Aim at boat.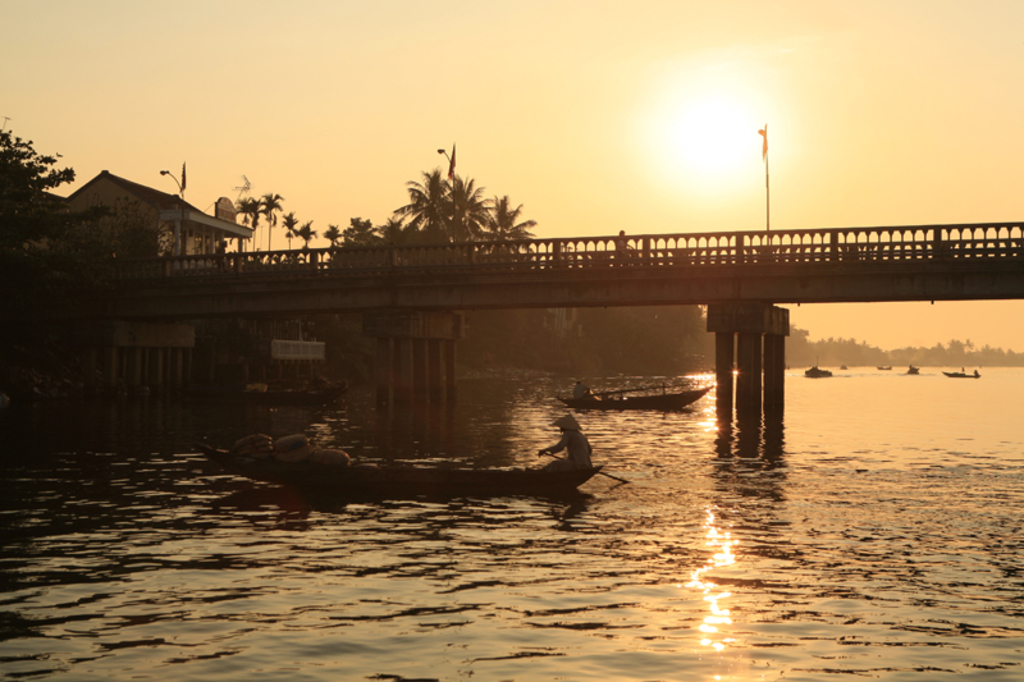
Aimed at rect(937, 365, 983, 381).
